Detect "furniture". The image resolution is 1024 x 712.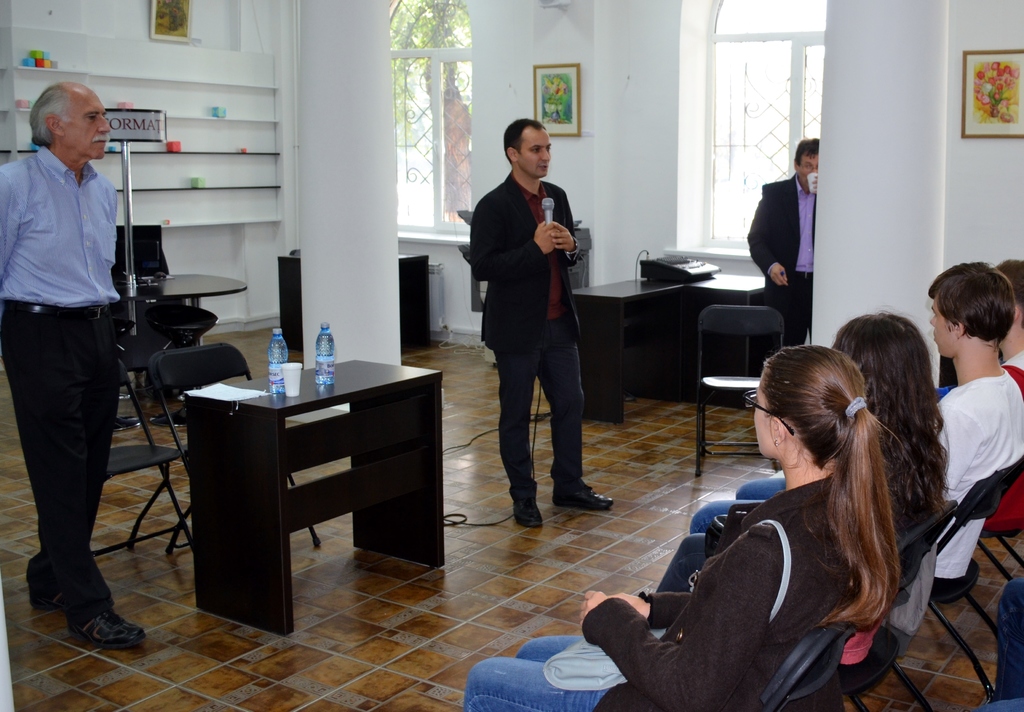
(762, 619, 855, 711).
